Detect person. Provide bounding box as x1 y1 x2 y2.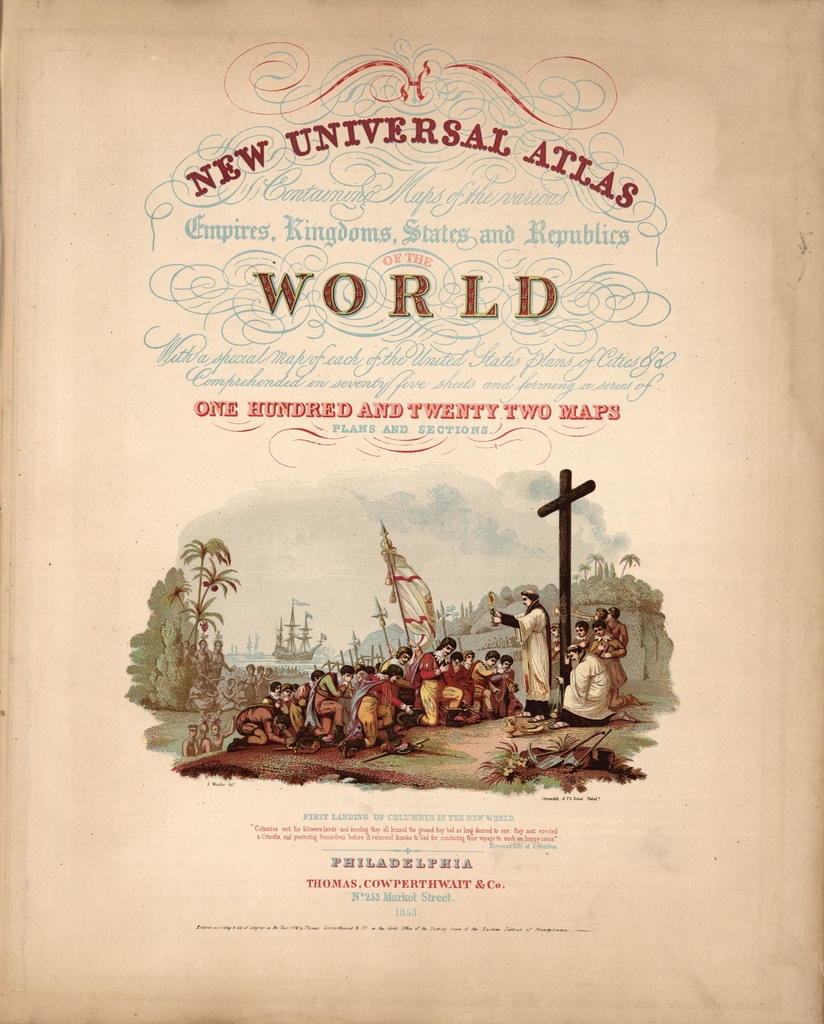
259 667 280 690.
